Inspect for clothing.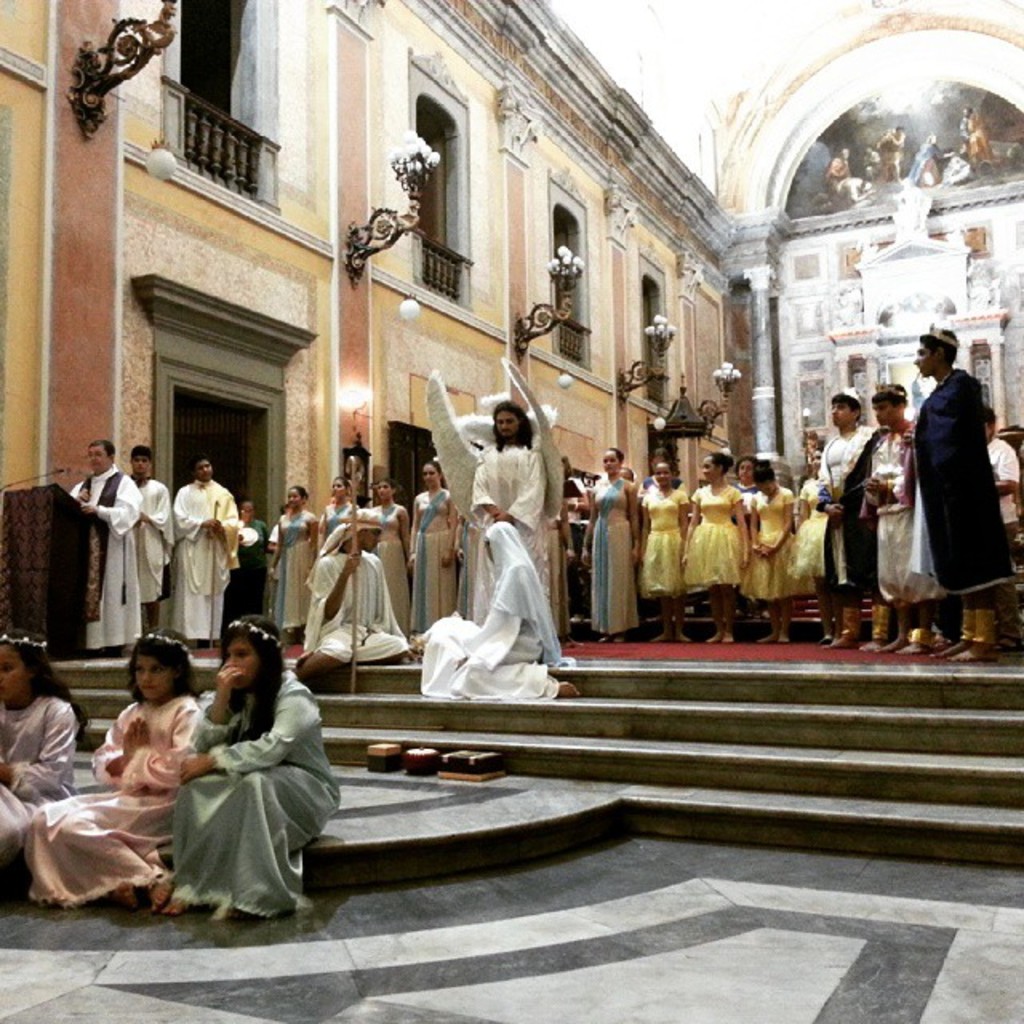
Inspection: x1=678 y1=486 x2=739 y2=597.
